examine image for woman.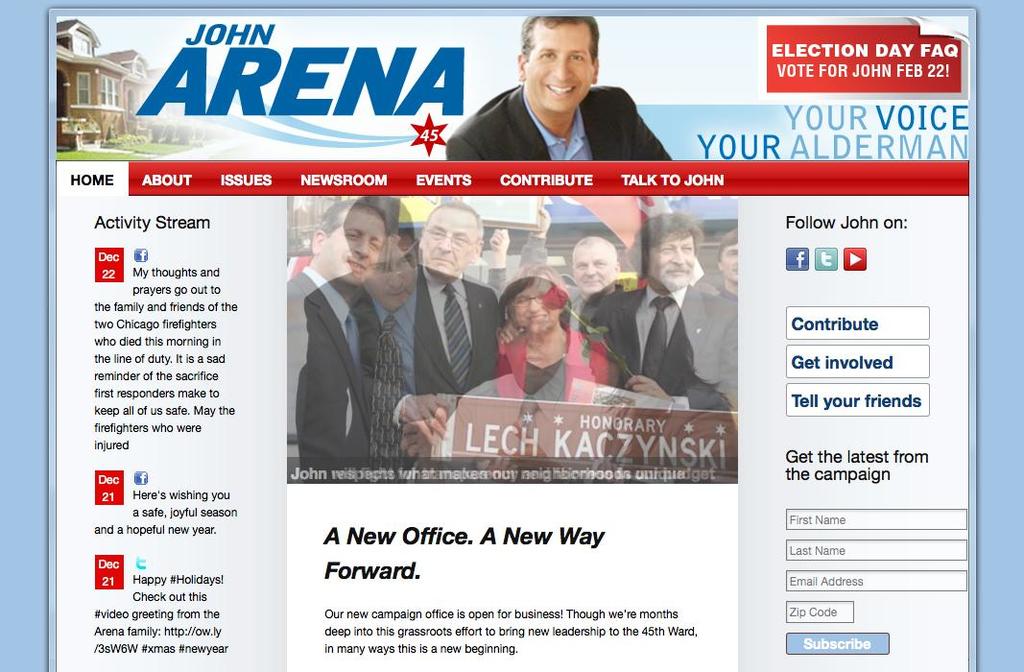
Examination result: <box>494,262,607,399</box>.
